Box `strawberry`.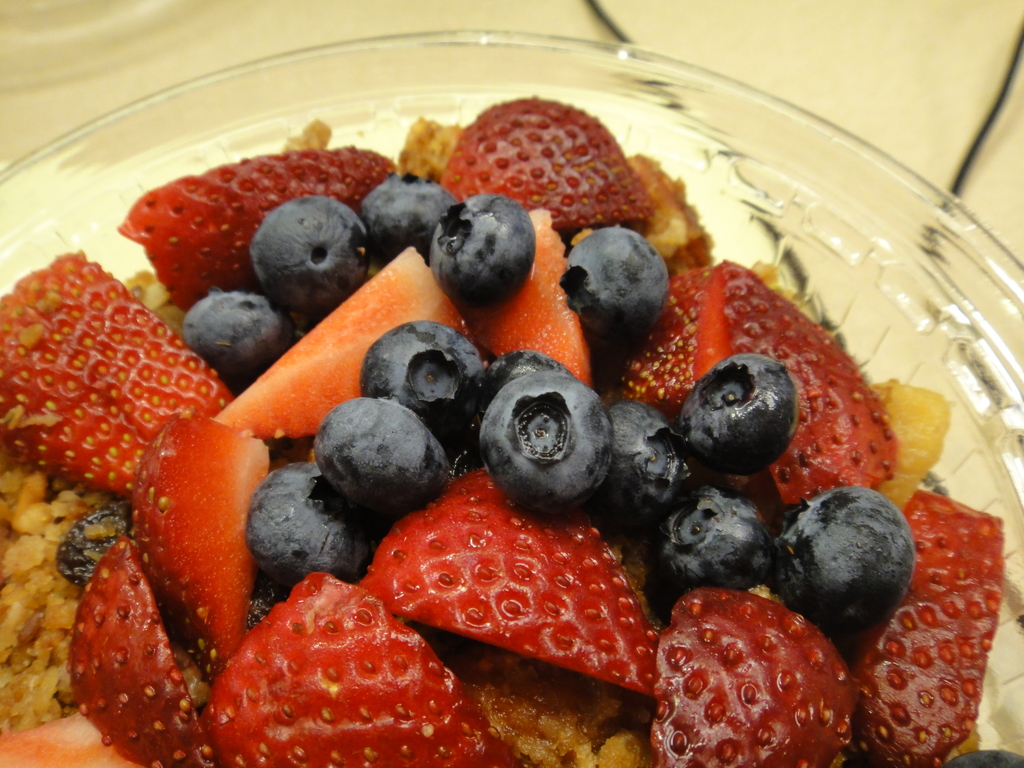
(68,530,211,767).
